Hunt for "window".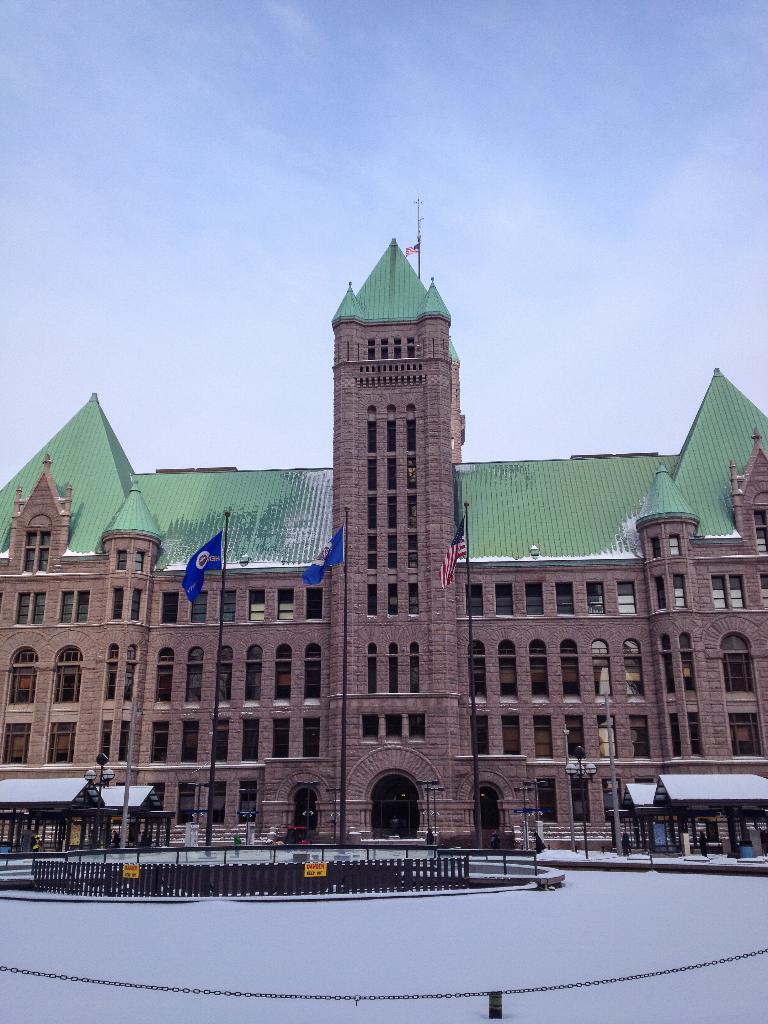
Hunted down at region(364, 536, 378, 568).
